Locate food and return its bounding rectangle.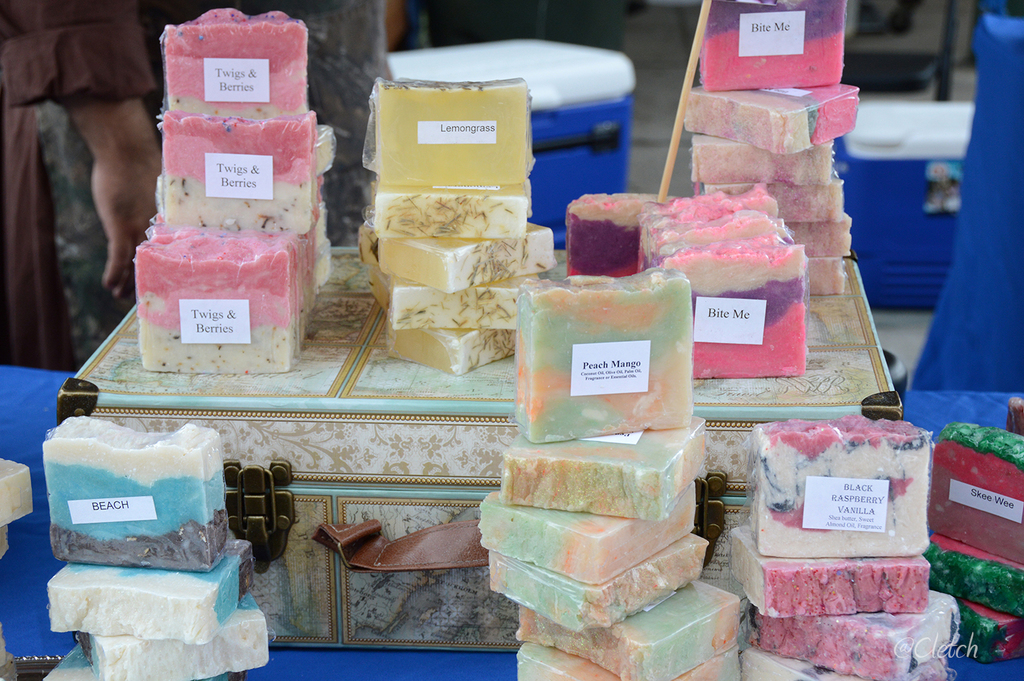
bbox=[44, 408, 274, 680].
